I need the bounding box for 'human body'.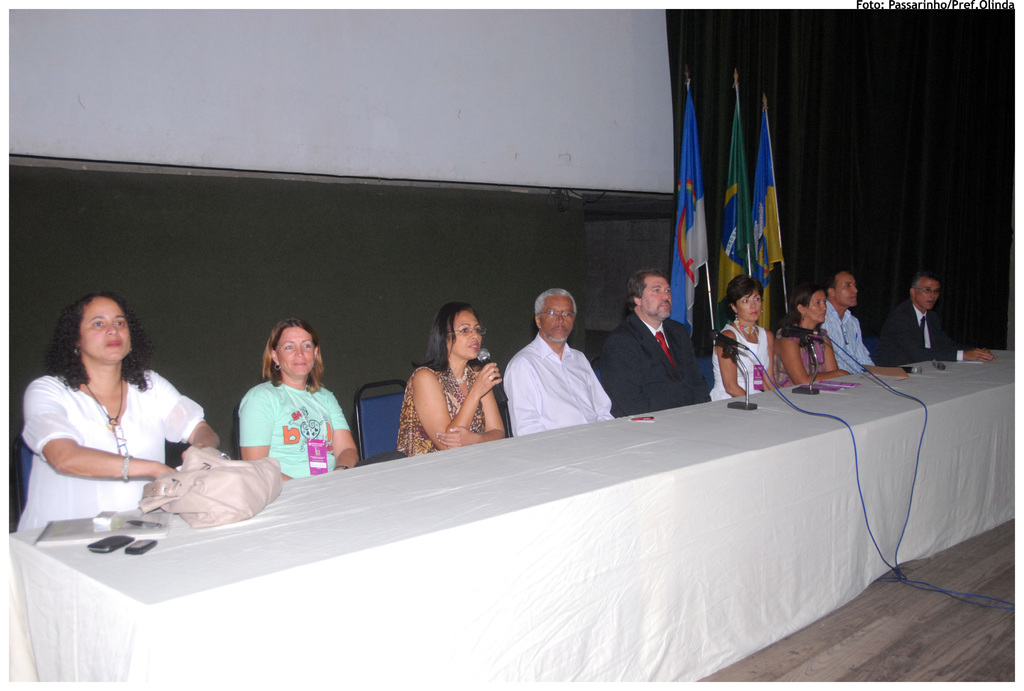
Here it is: Rect(706, 319, 782, 403).
